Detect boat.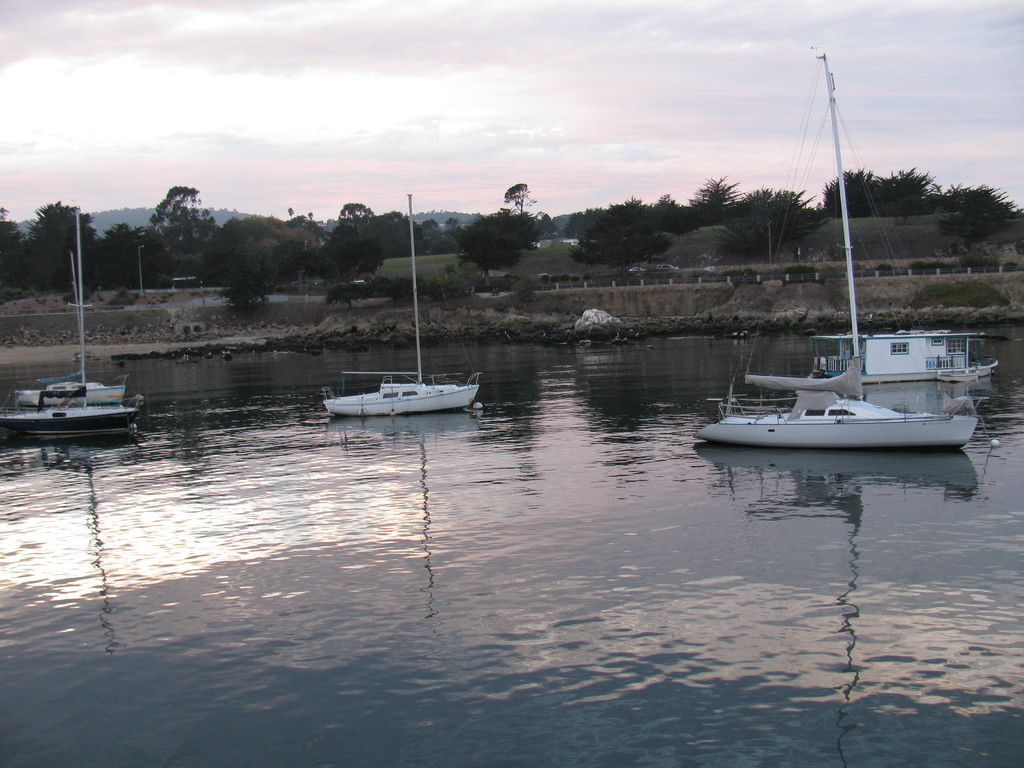
Detected at bbox=[12, 250, 129, 401].
